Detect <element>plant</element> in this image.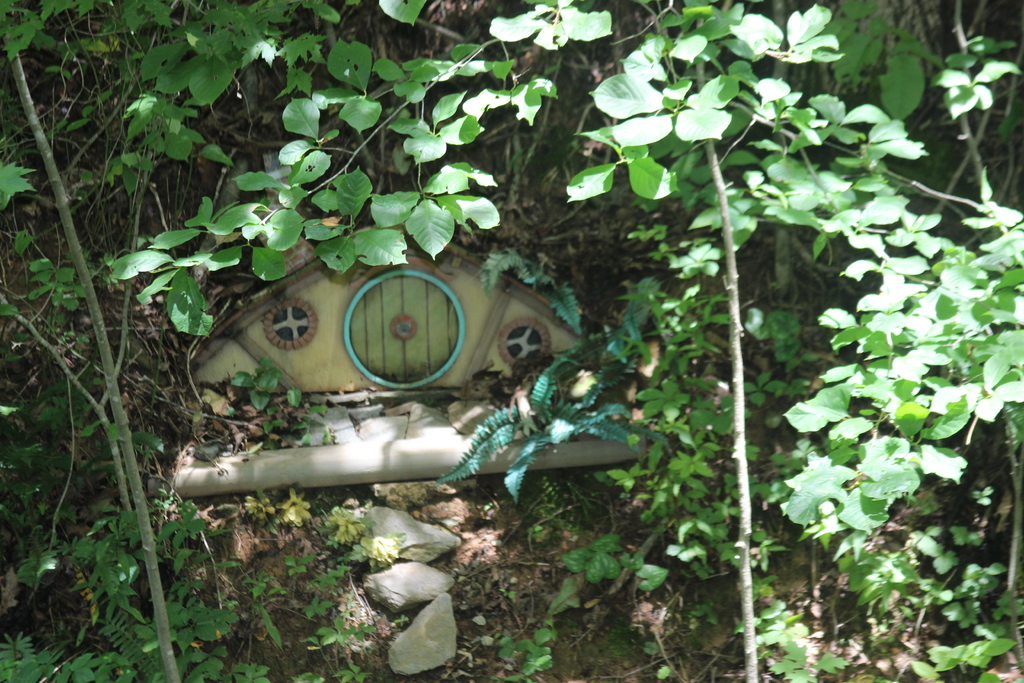
Detection: pyautogui.locateOnScreen(5, 0, 109, 94).
